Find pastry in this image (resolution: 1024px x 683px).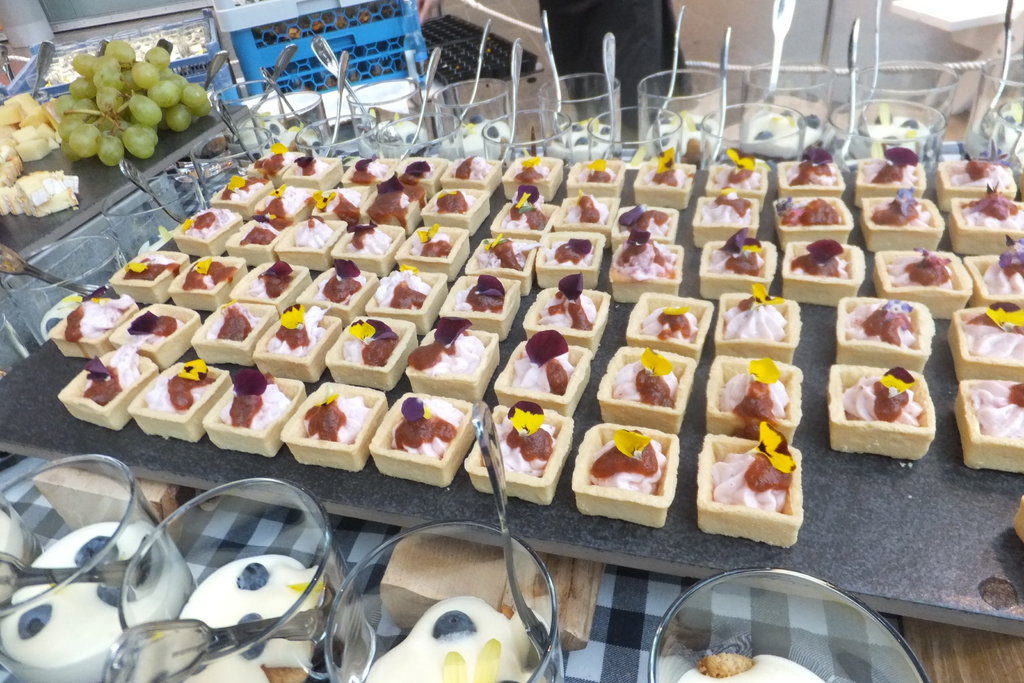
[534, 233, 607, 290].
